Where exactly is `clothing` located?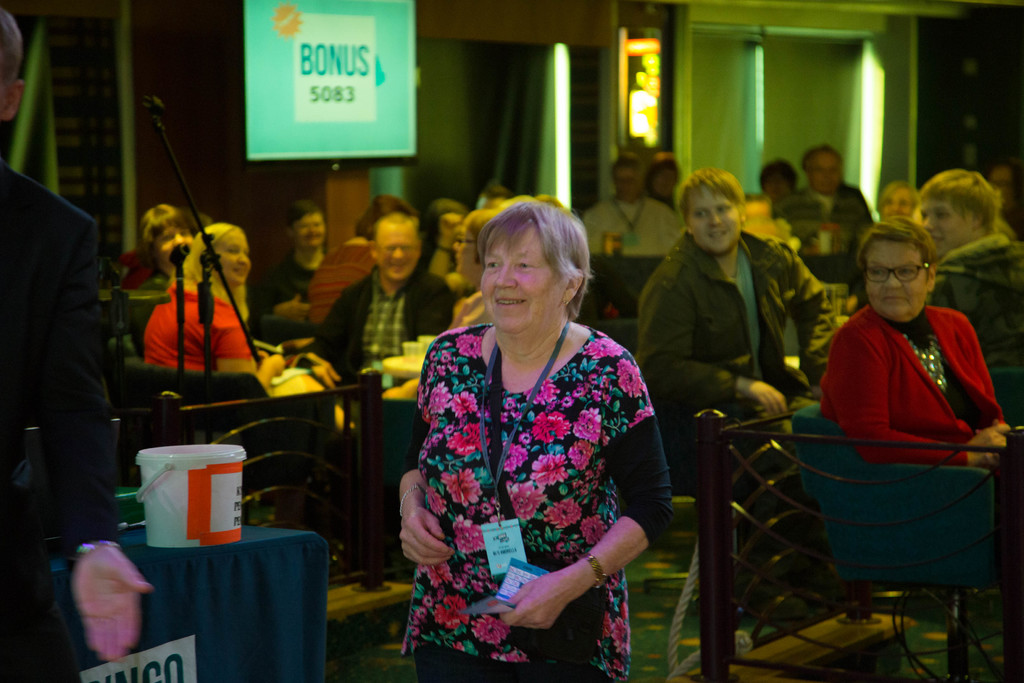
Its bounding box is bbox(148, 290, 252, 380).
